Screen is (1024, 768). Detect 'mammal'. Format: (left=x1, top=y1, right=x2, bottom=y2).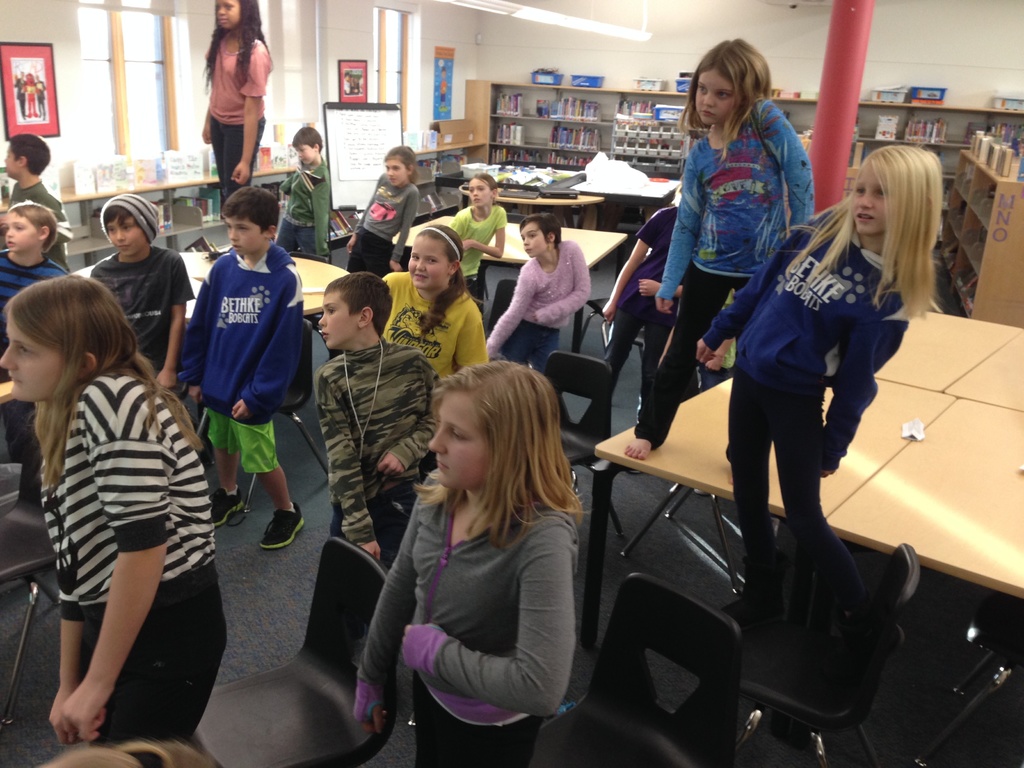
(left=450, top=173, right=509, bottom=296).
